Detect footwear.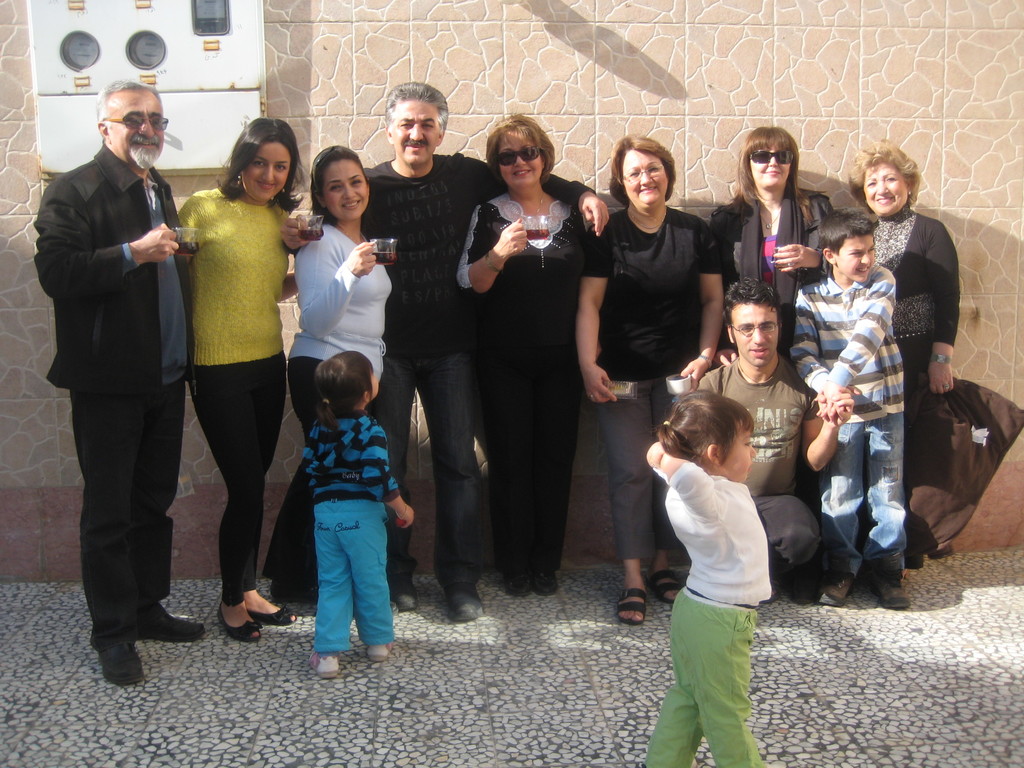
Detected at x1=501, y1=564, x2=561, y2=598.
